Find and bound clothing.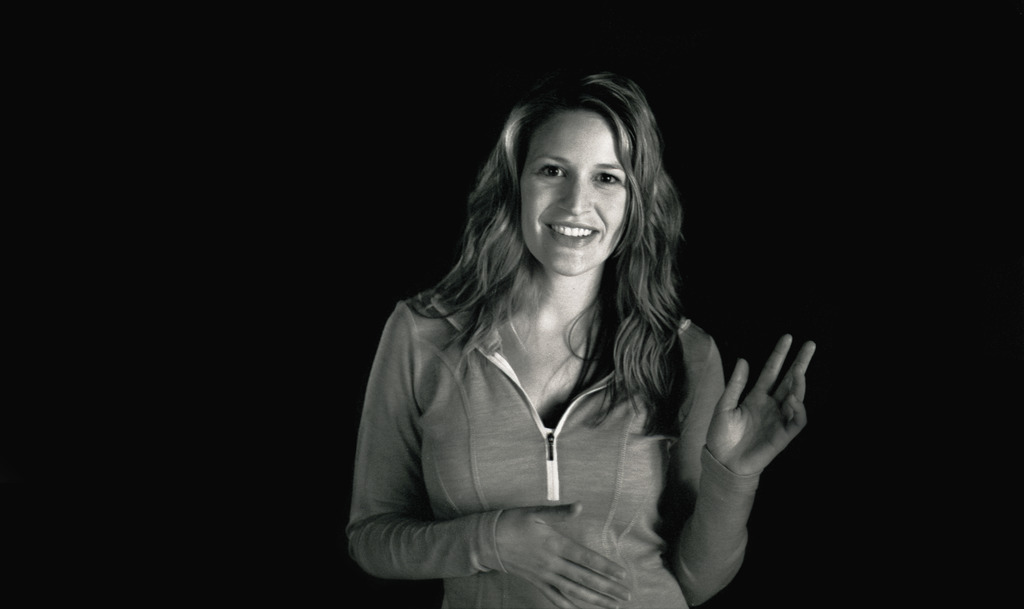
Bound: 348/269/728/608.
